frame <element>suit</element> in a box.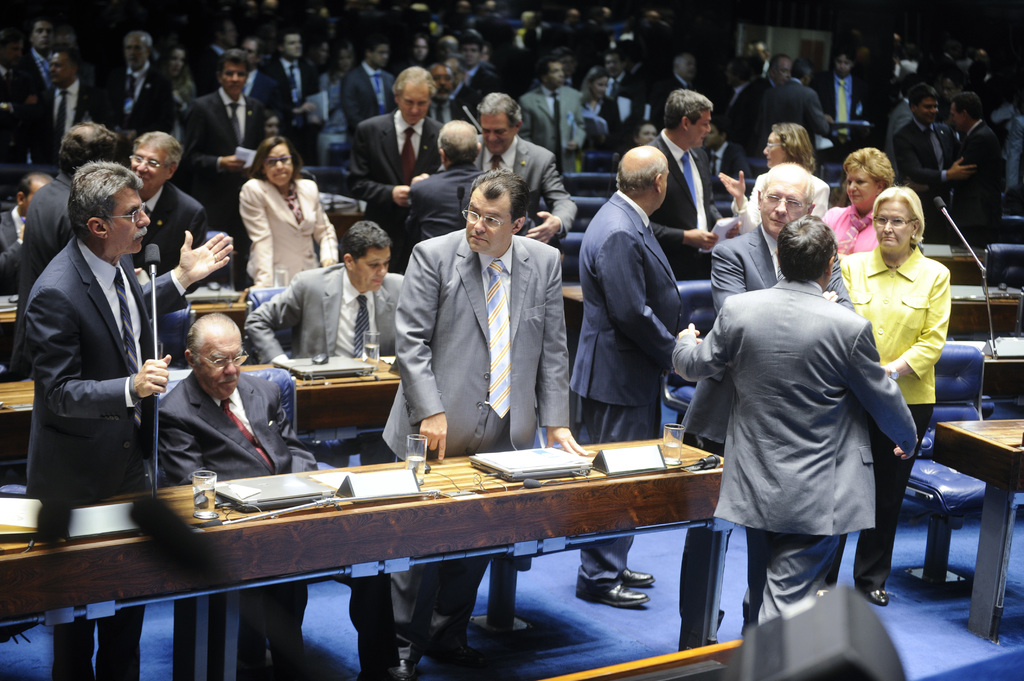
box(178, 80, 268, 209).
